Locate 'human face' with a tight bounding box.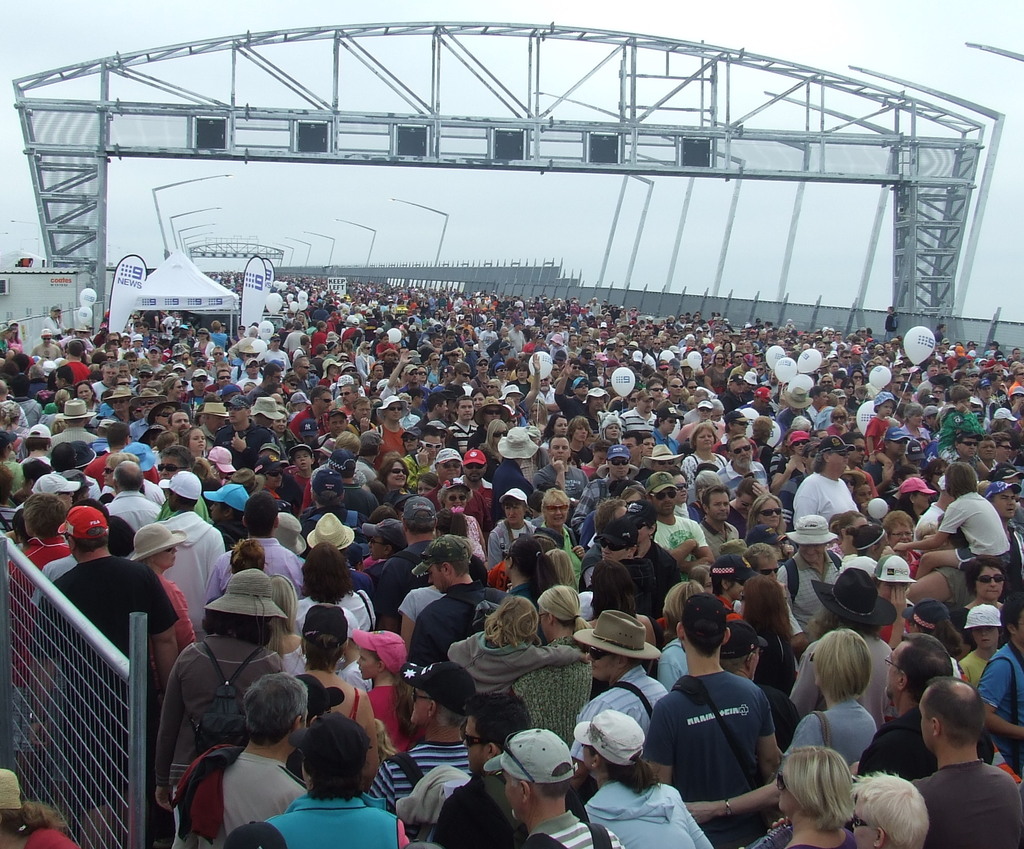
(left=789, top=407, right=802, bottom=416).
